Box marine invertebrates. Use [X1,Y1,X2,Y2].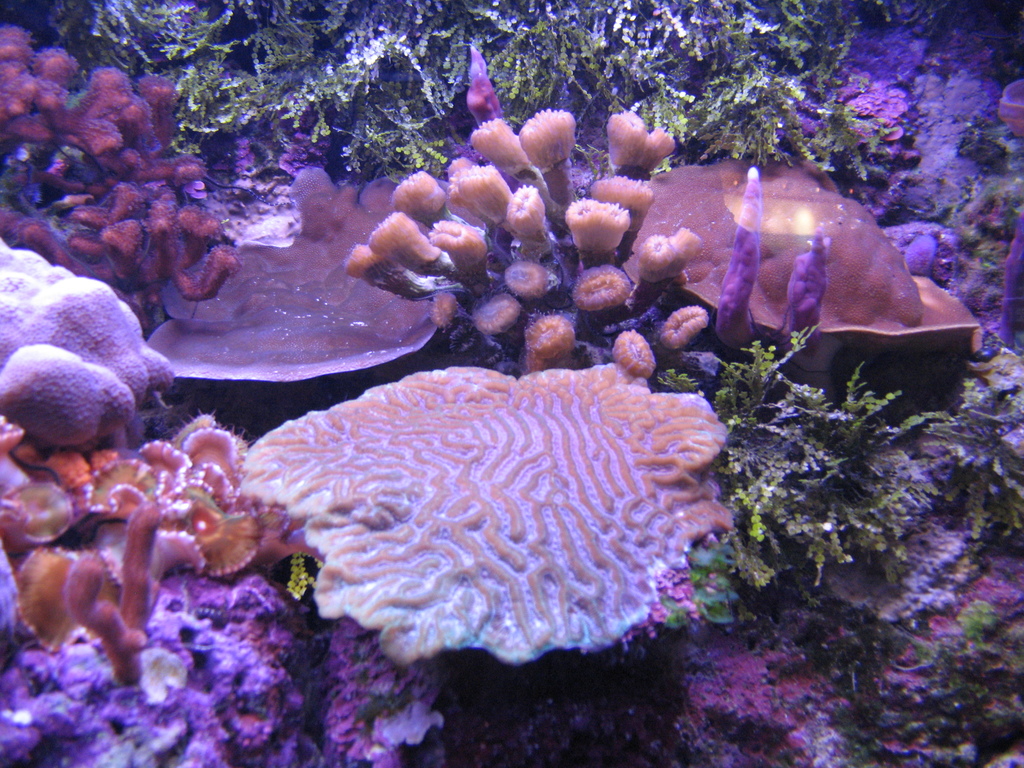
[911,331,1023,554].
